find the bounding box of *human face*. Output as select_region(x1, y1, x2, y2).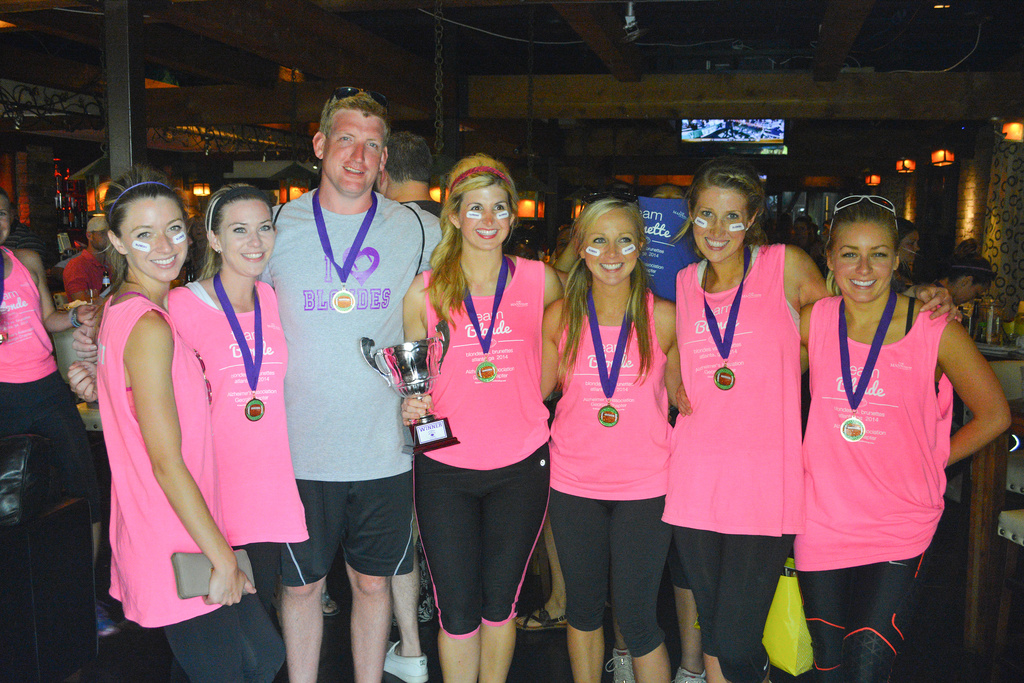
select_region(897, 234, 922, 264).
